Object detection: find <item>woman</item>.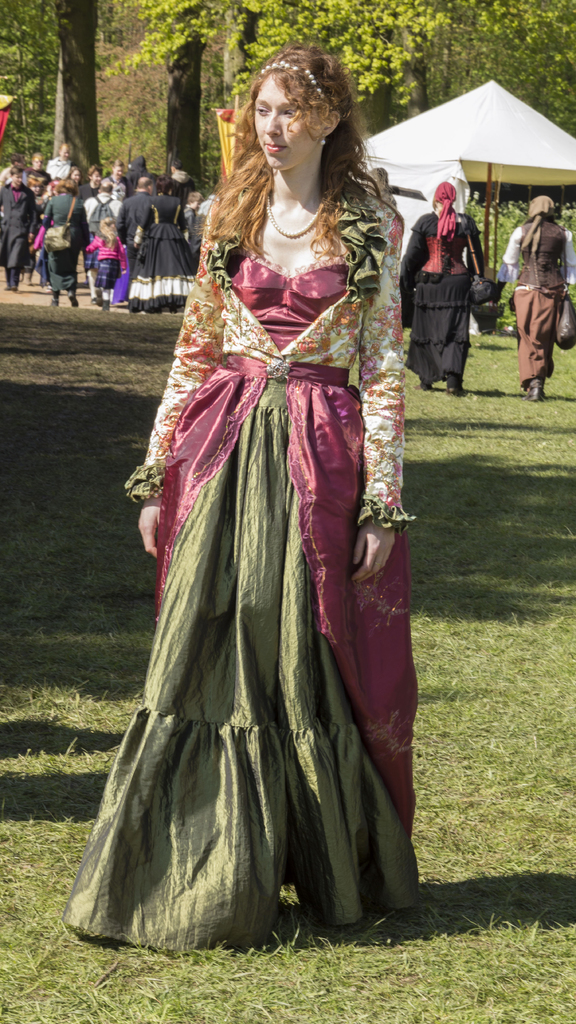
500, 194, 575, 400.
